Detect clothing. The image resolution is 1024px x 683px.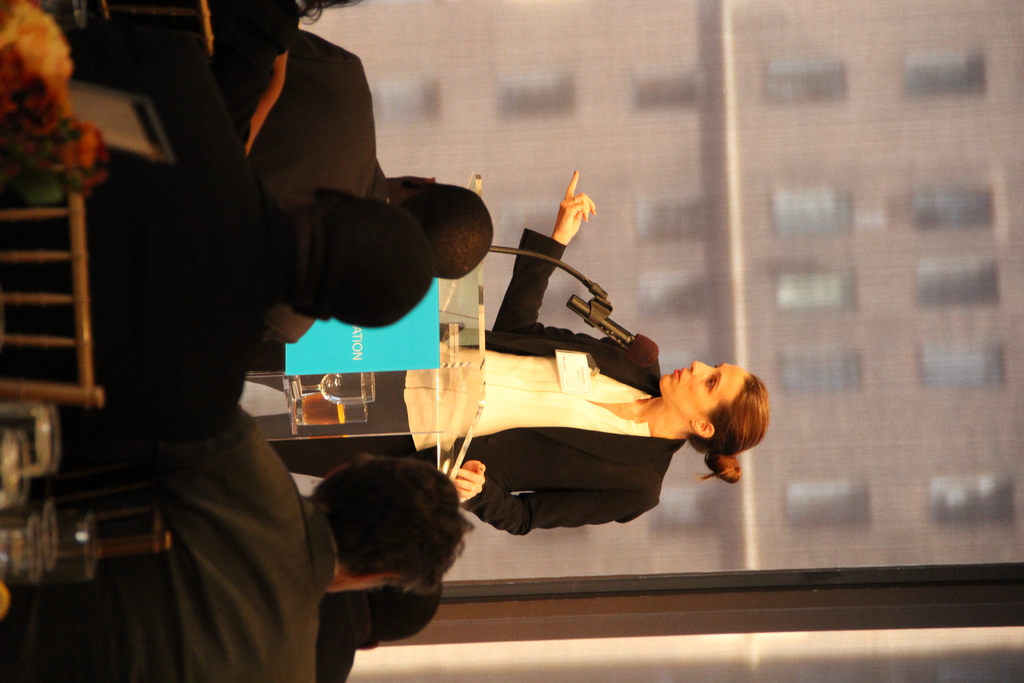
(x1=266, y1=210, x2=708, y2=573).
